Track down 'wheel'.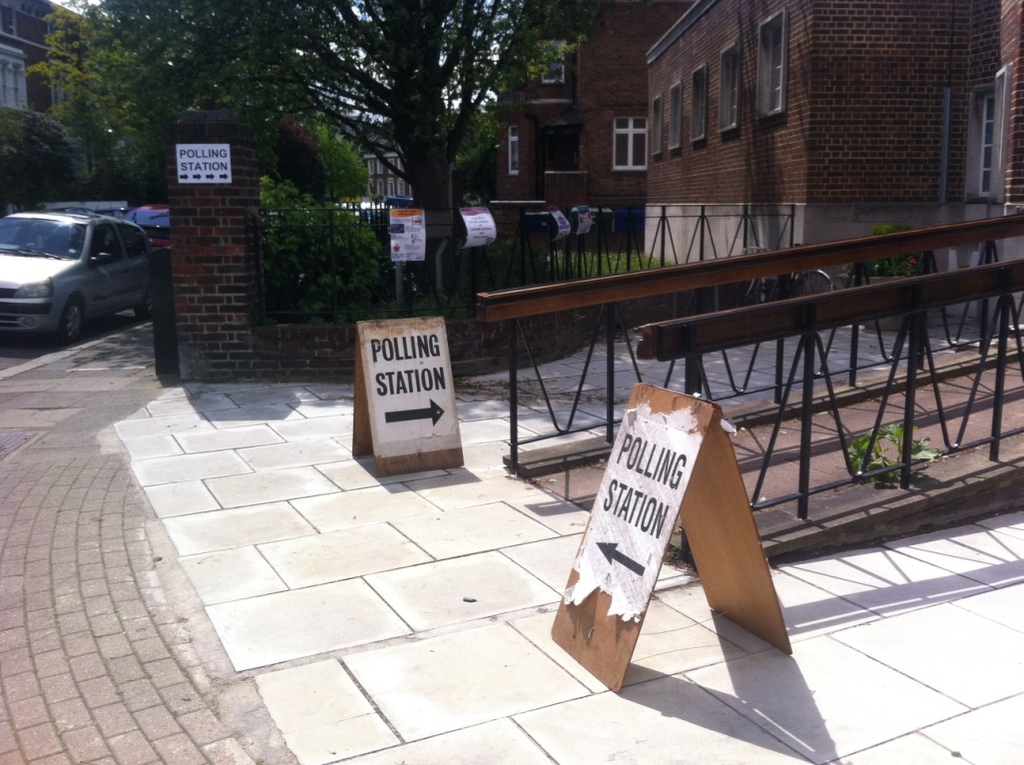
Tracked to (left=59, top=294, right=85, bottom=343).
